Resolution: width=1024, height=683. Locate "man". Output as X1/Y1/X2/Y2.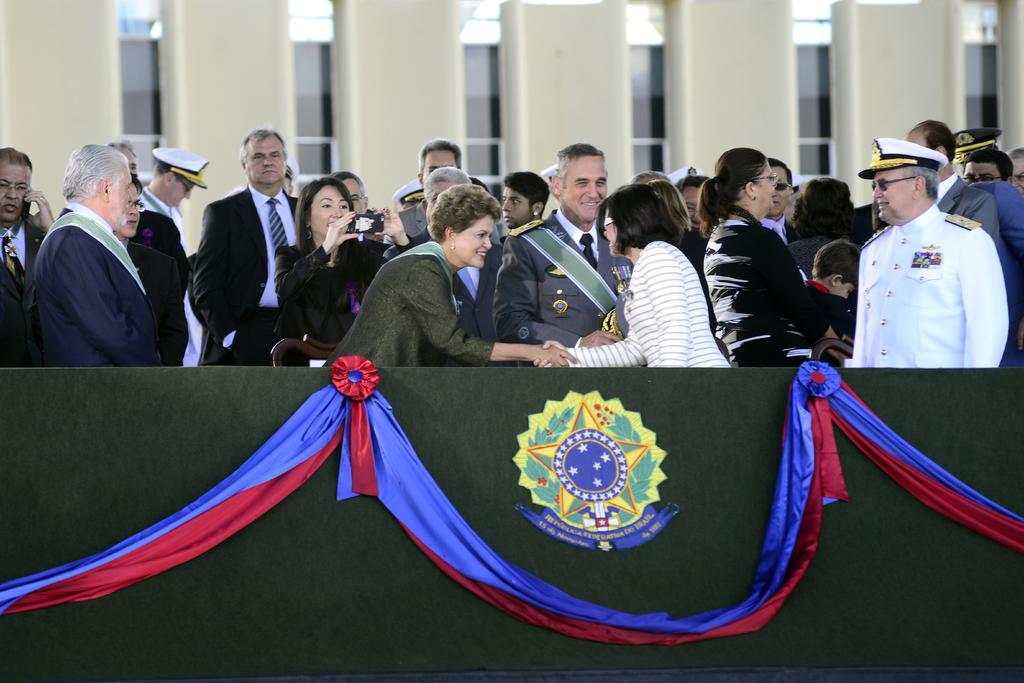
1007/147/1023/190.
